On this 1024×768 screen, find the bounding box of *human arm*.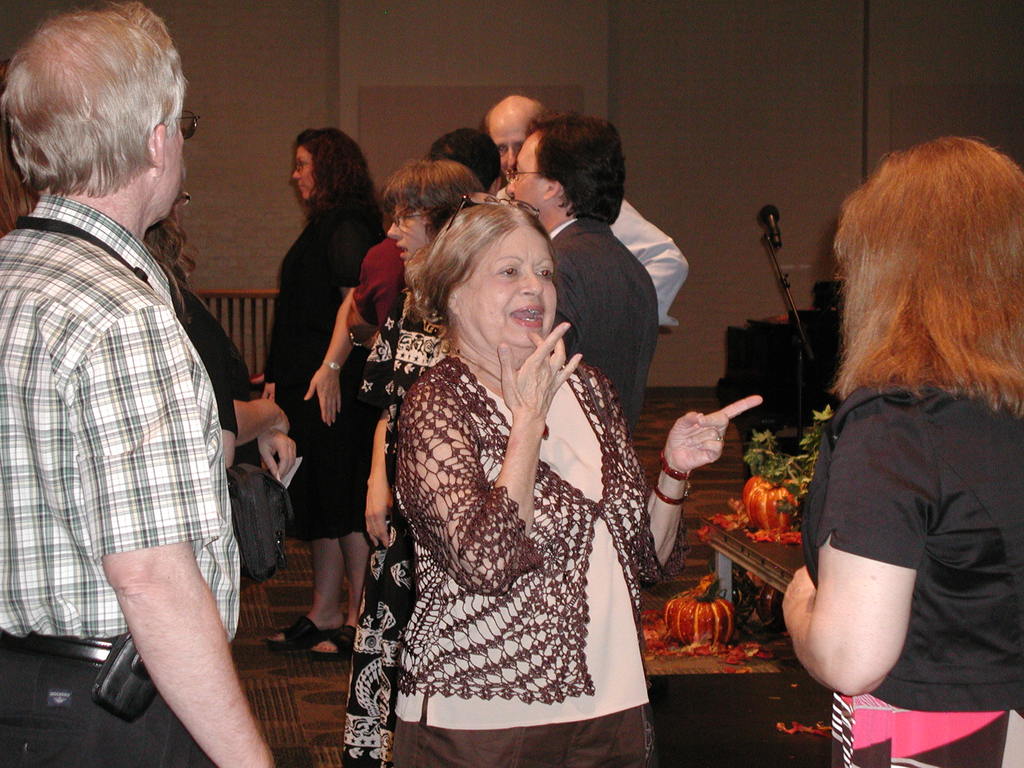
Bounding box: 236:395:290:450.
